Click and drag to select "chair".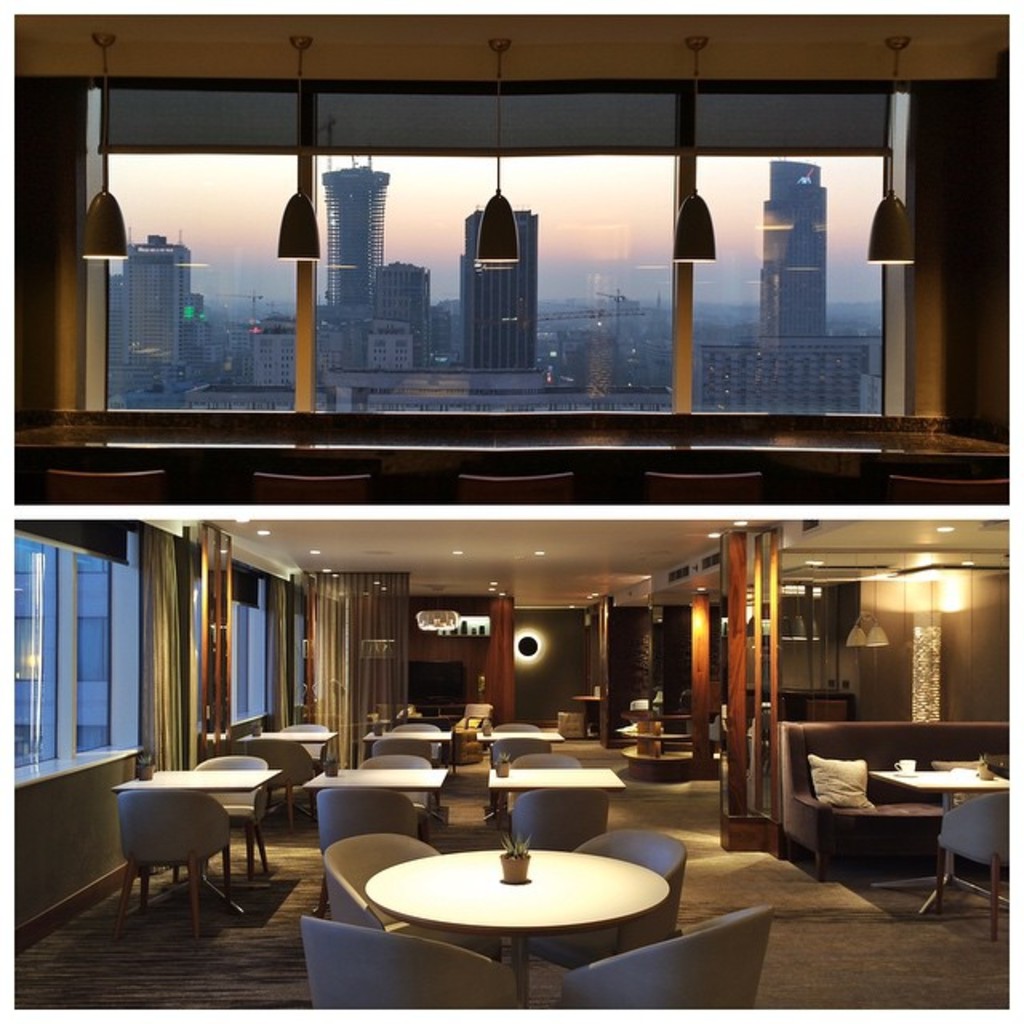
Selection: 317, 786, 426, 861.
